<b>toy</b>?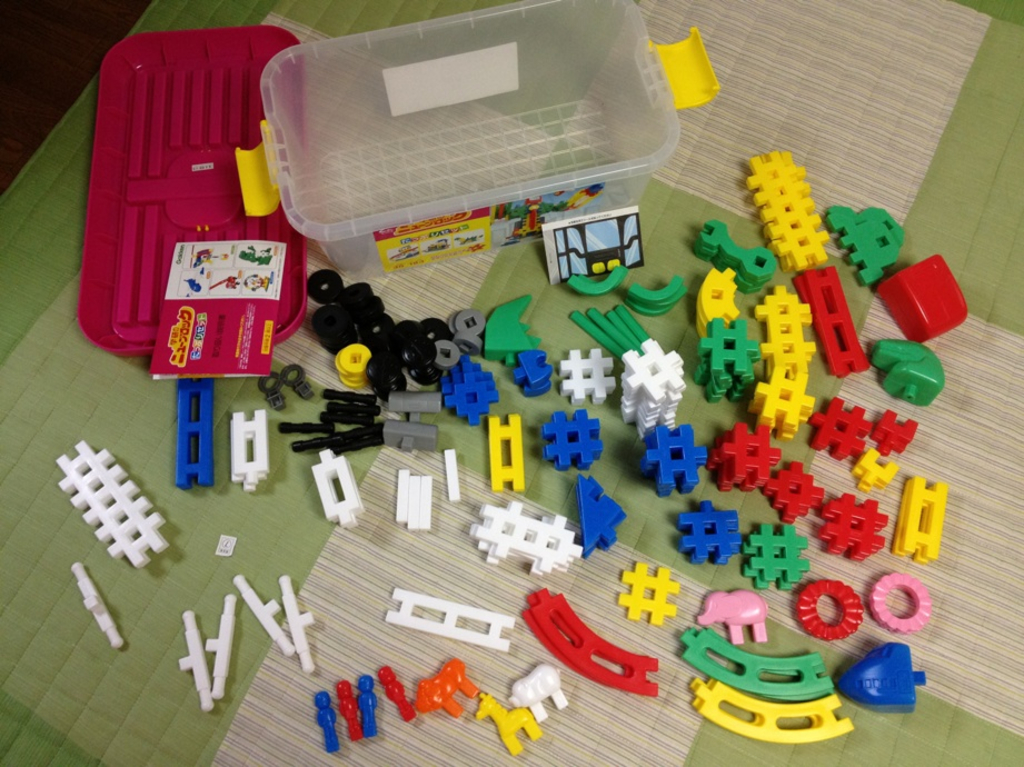
crop(862, 342, 944, 408)
